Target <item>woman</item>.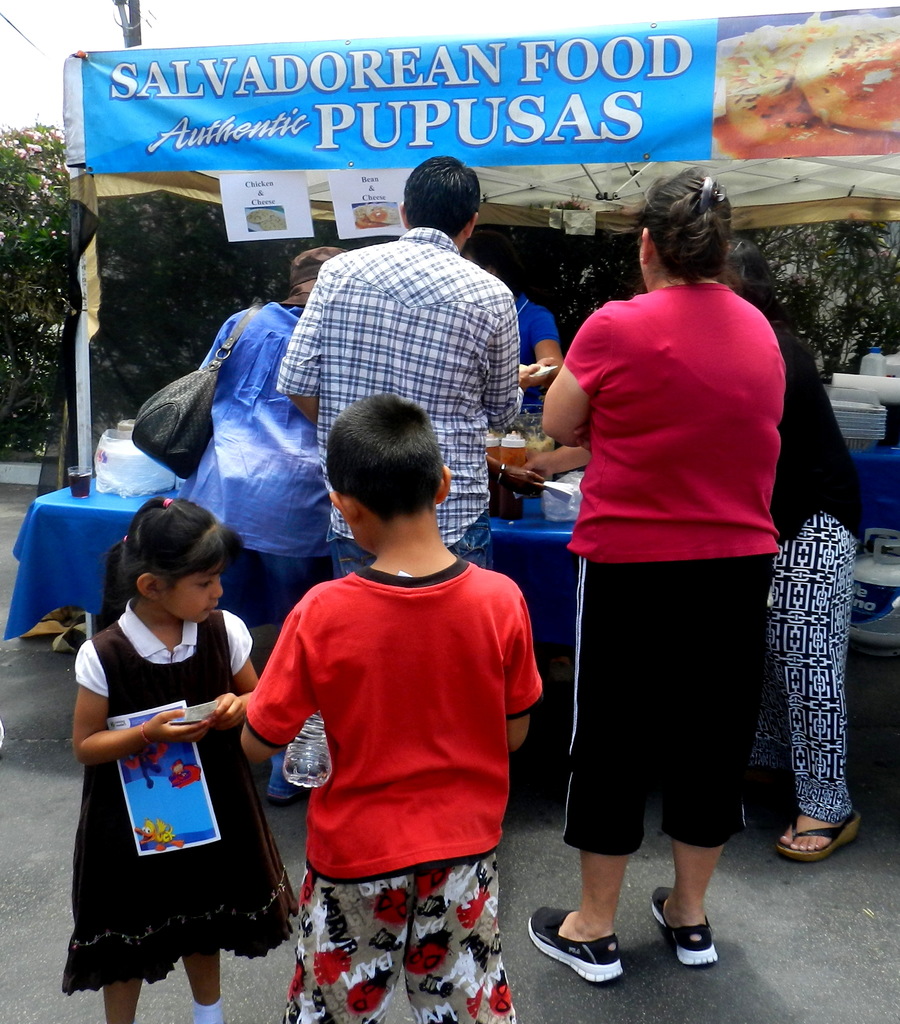
Target region: (721,239,861,862).
